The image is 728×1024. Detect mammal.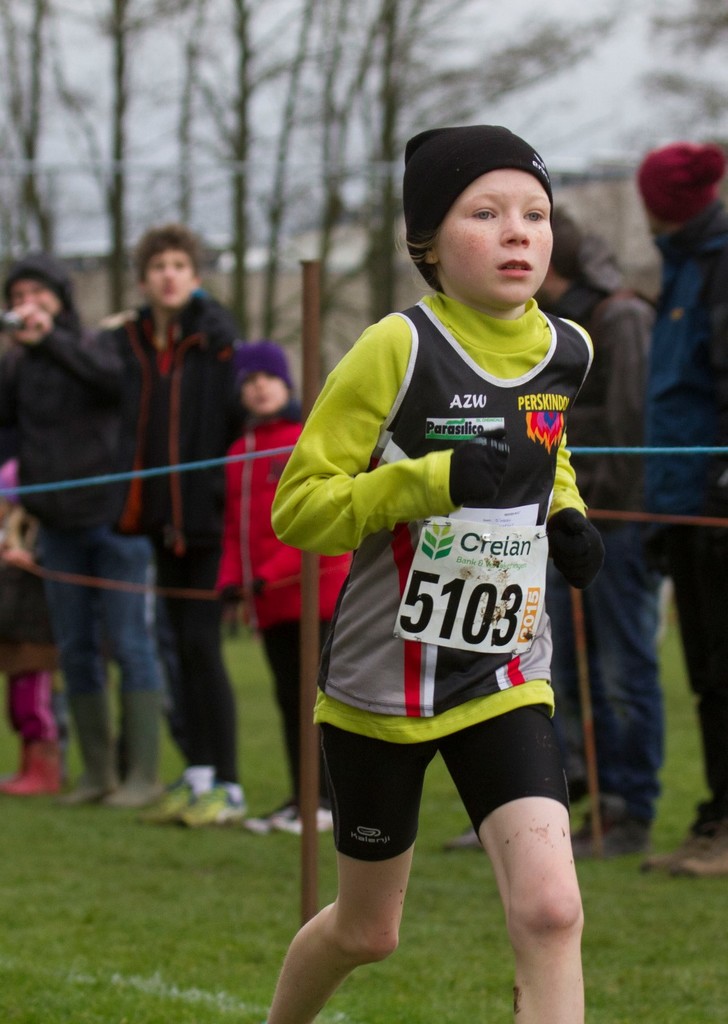
Detection: box=[576, 140, 727, 878].
